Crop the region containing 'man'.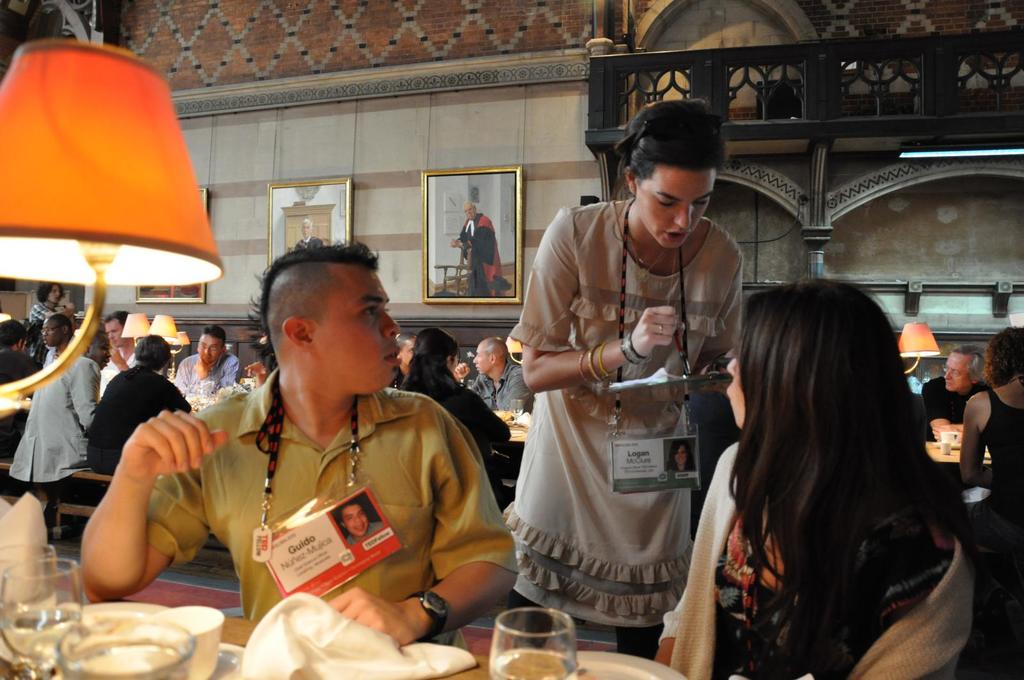
Crop region: 173/324/241/395.
